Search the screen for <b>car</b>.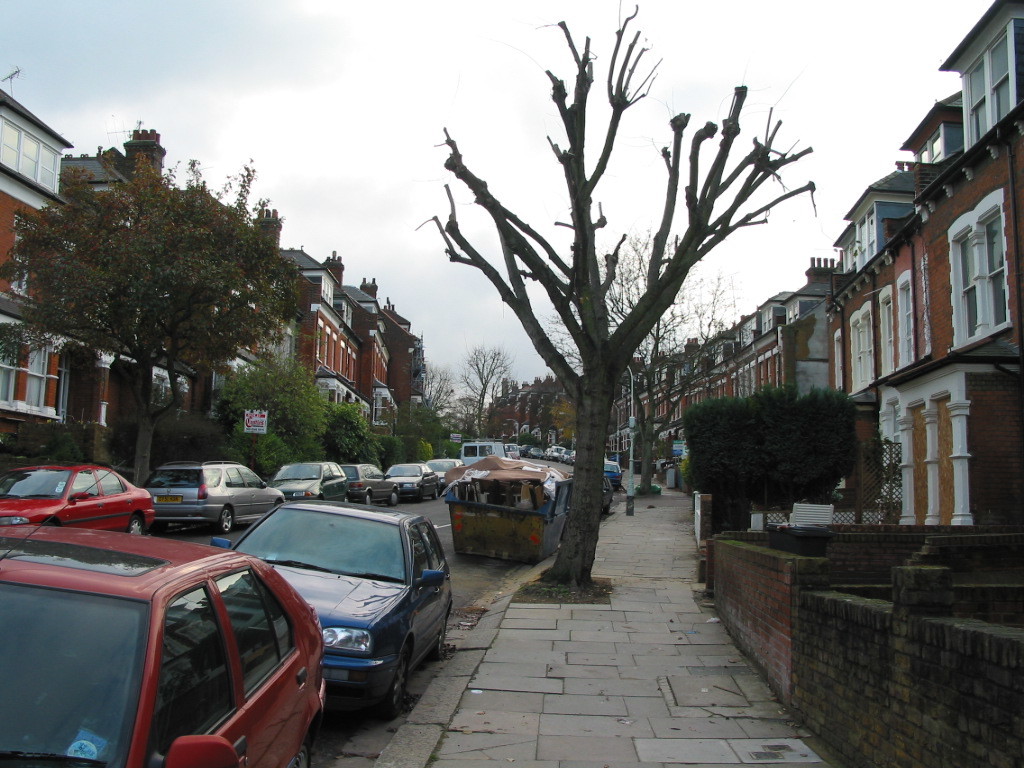
Found at 324:452:405:511.
